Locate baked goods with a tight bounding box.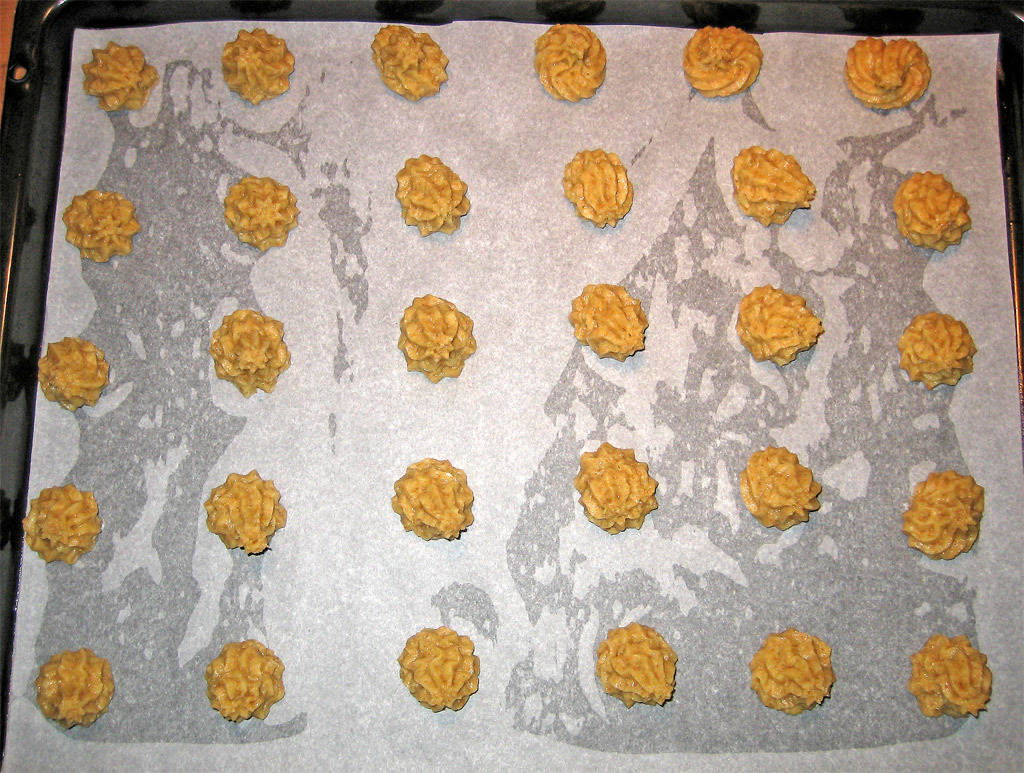
(206, 309, 289, 395).
